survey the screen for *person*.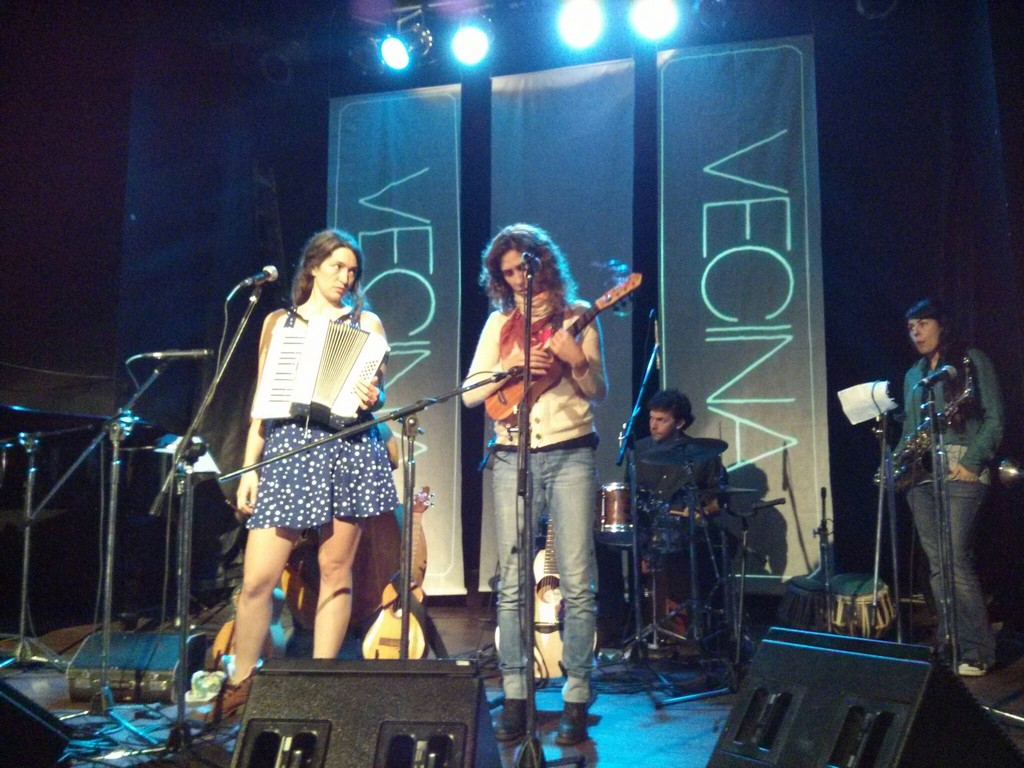
Survey found: left=456, top=221, right=607, bottom=739.
